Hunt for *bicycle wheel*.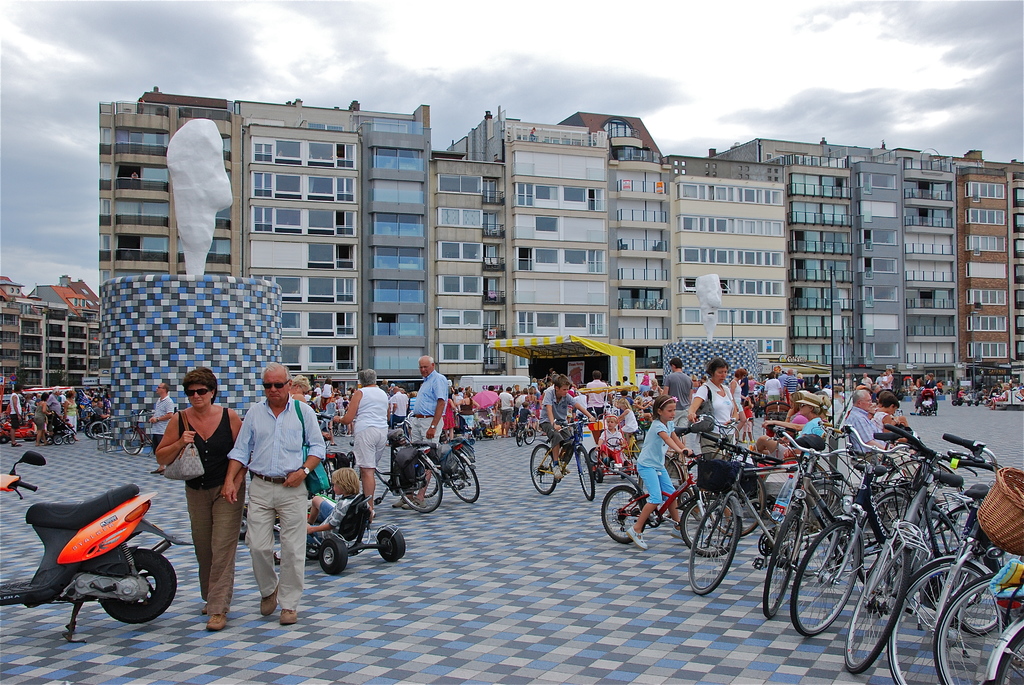
Hunted down at <bbox>414, 466, 433, 497</bbox>.
